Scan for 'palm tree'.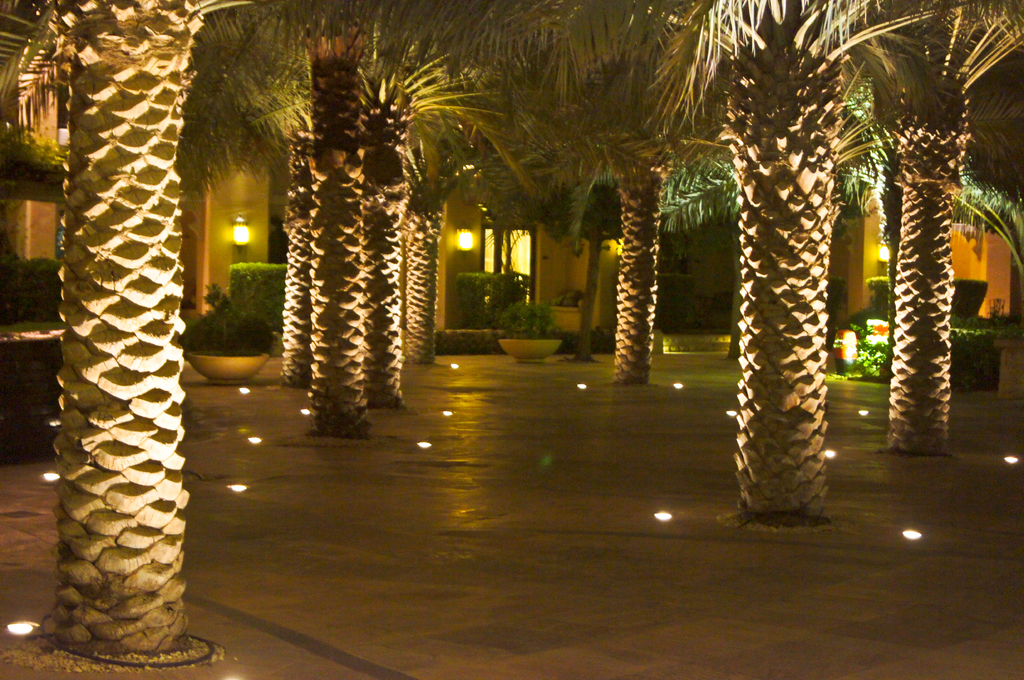
Scan result: [left=0, top=0, right=1023, bottom=656].
